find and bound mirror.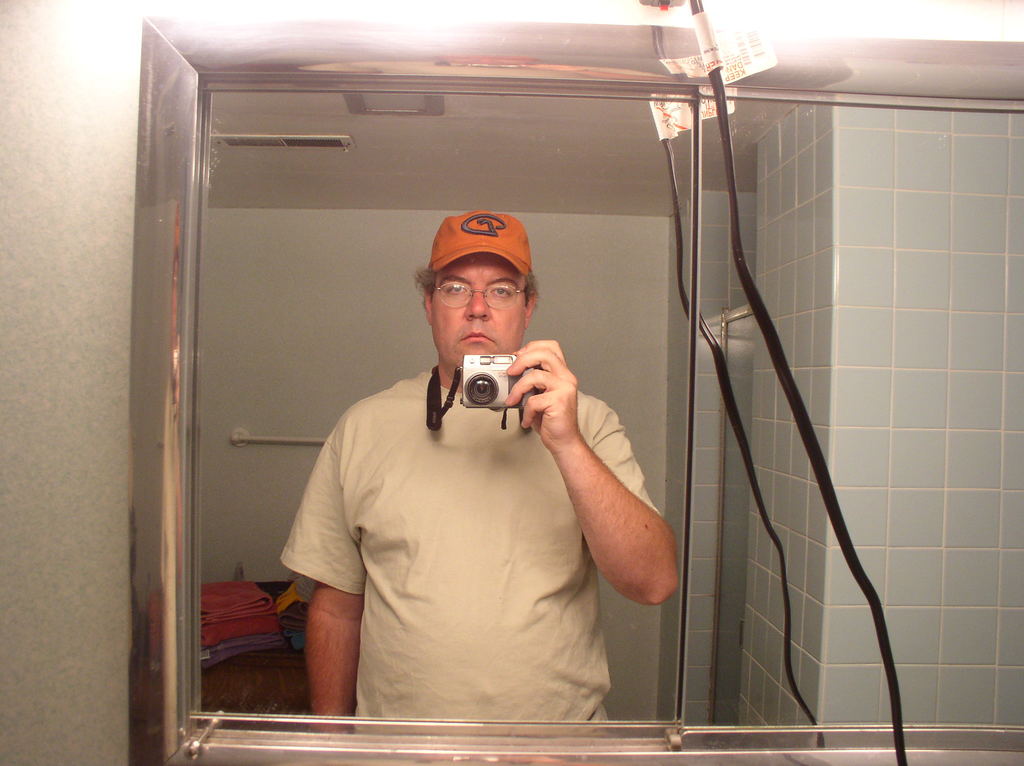
Bound: 195/74/1023/751.
